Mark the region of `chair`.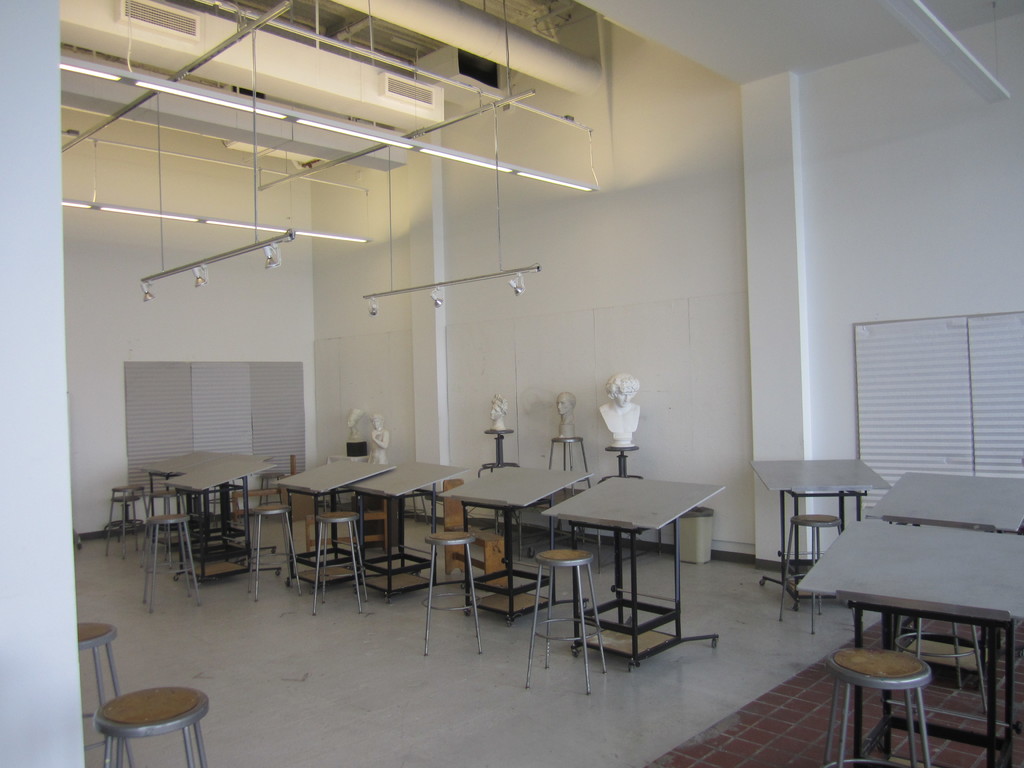
Region: {"left": 72, "top": 625, "right": 216, "bottom": 764}.
